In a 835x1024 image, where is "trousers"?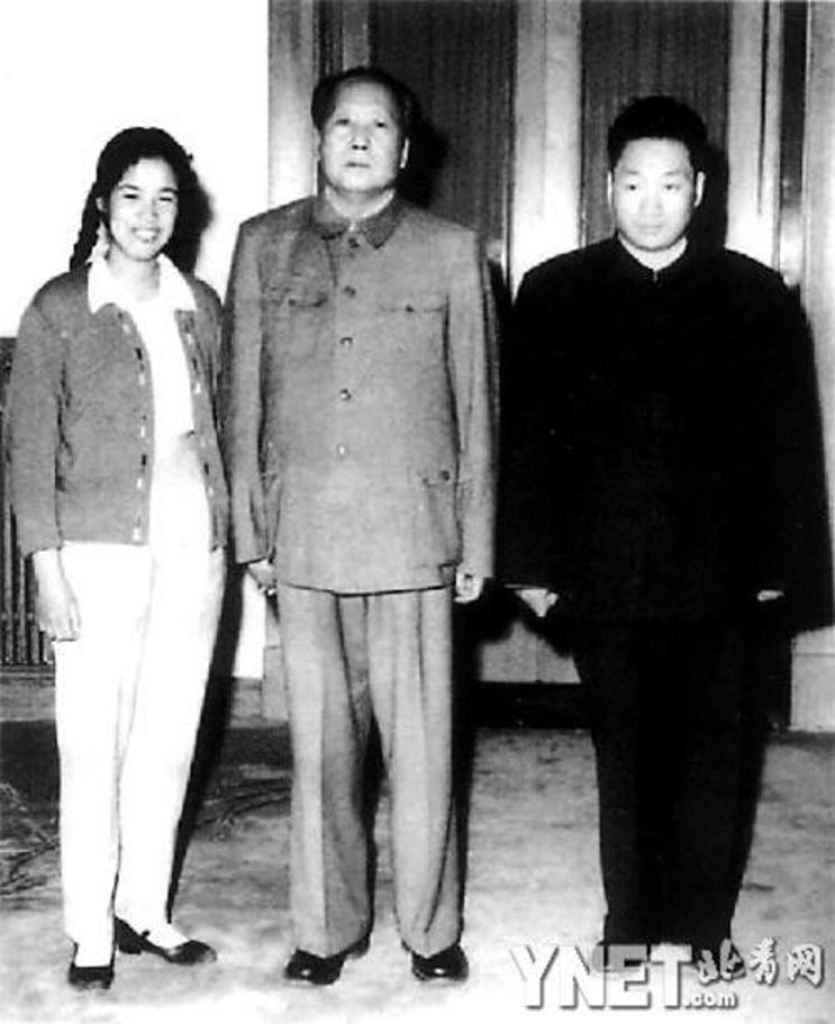
x1=55, y1=545, x2=224, y2=939.
